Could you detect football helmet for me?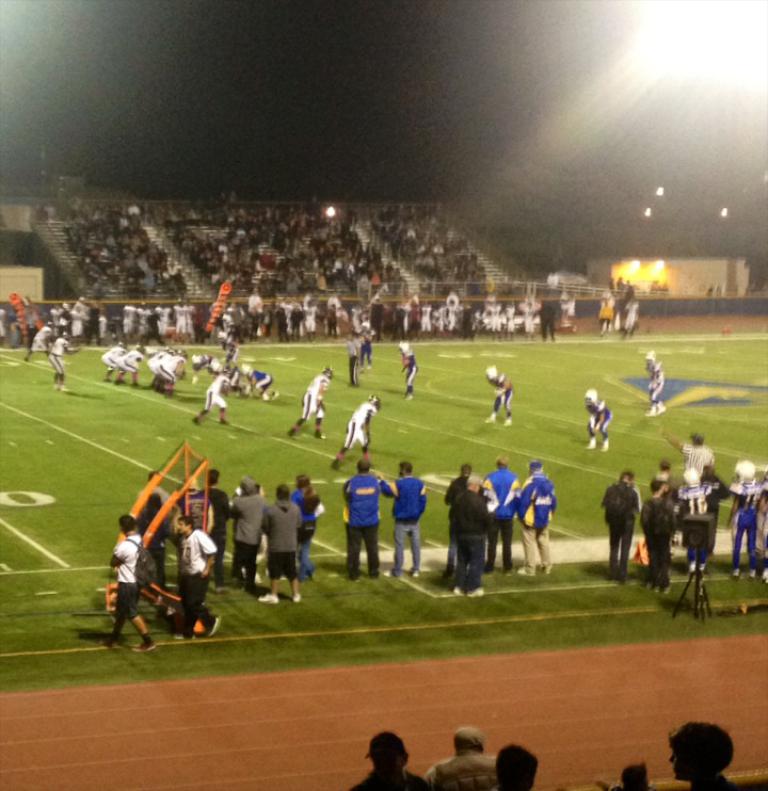
Detection result: left=399, top=339, right=413, bottom=355.
